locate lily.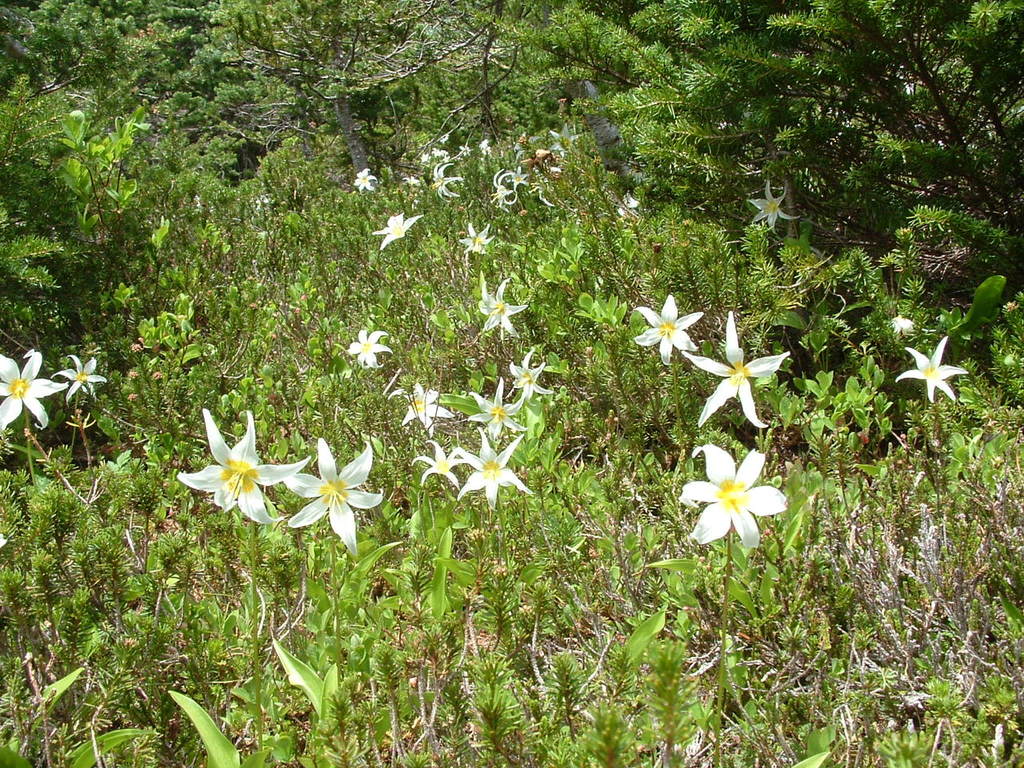
Bounding box: 0, 346, 68, 434.
